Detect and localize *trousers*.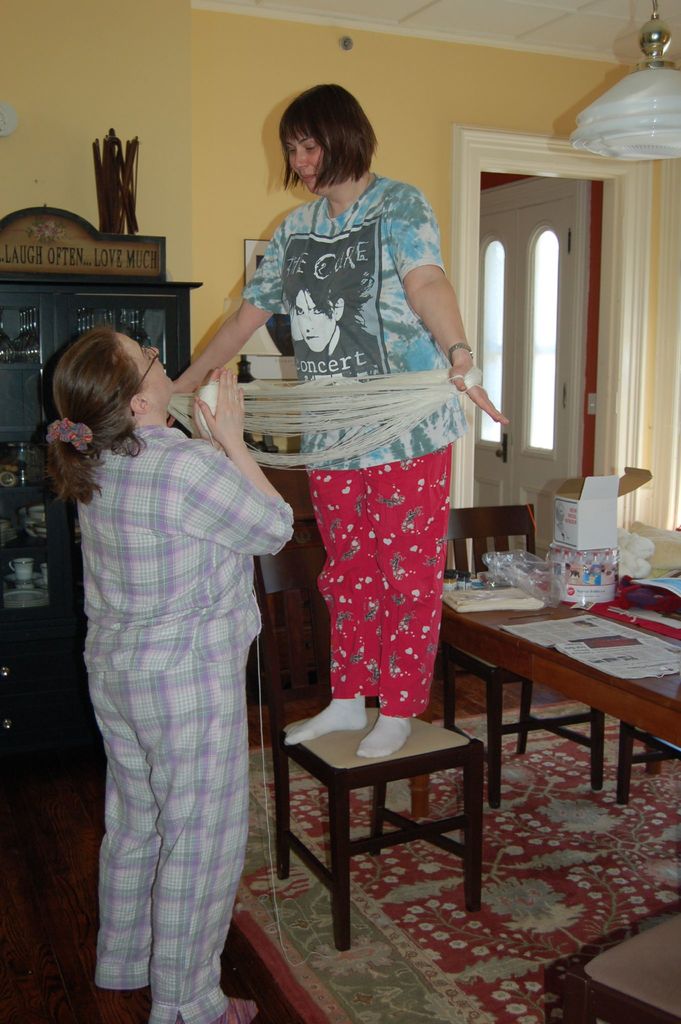
Localized at Rect(295, 424, 458, 730).
